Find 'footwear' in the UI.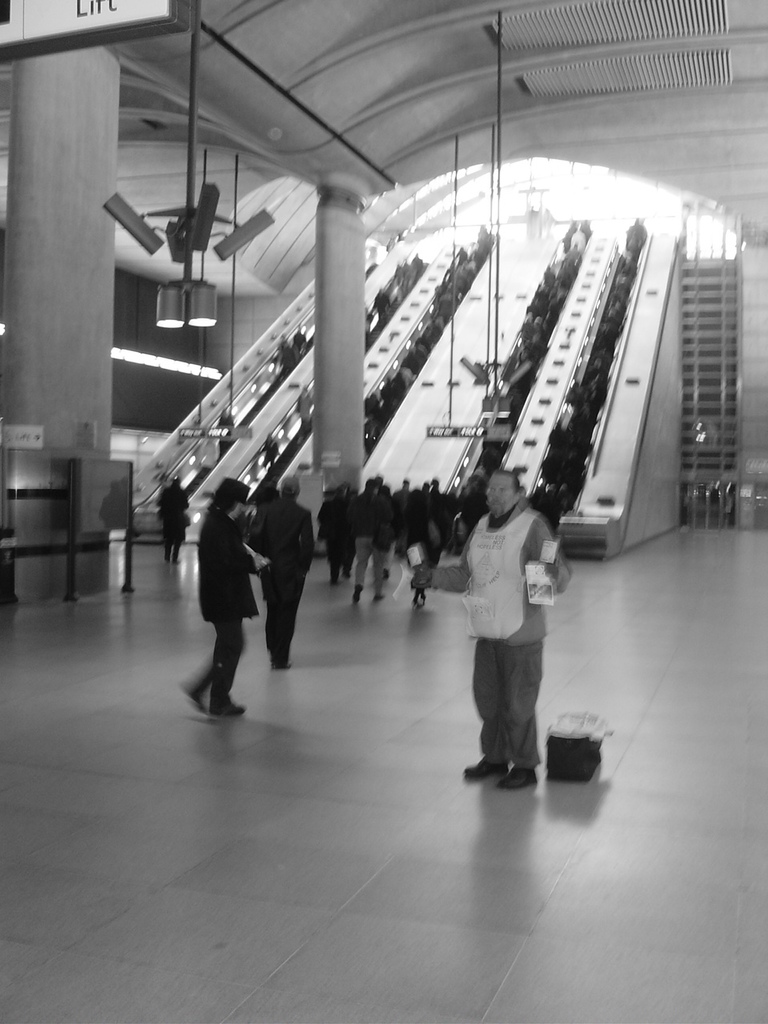
UI element at (x1=353, y1=585, x2=363, y2=604).
